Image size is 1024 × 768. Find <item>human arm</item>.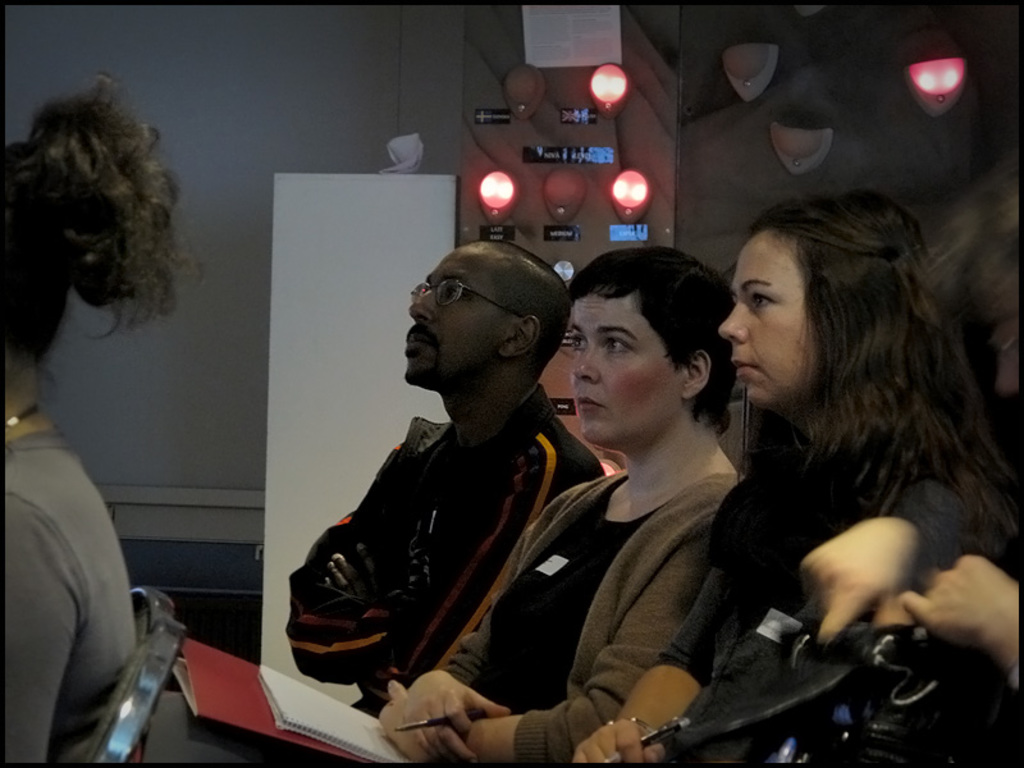
384/439/598/682.
